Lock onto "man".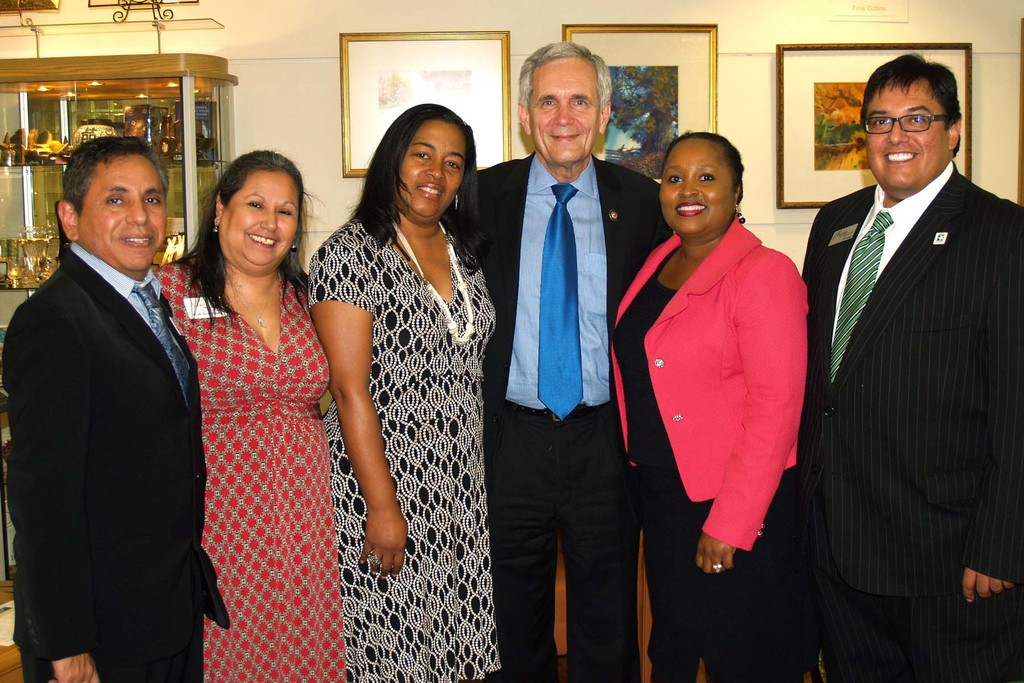
Locked: select_region(8, 82, 218, 682).
